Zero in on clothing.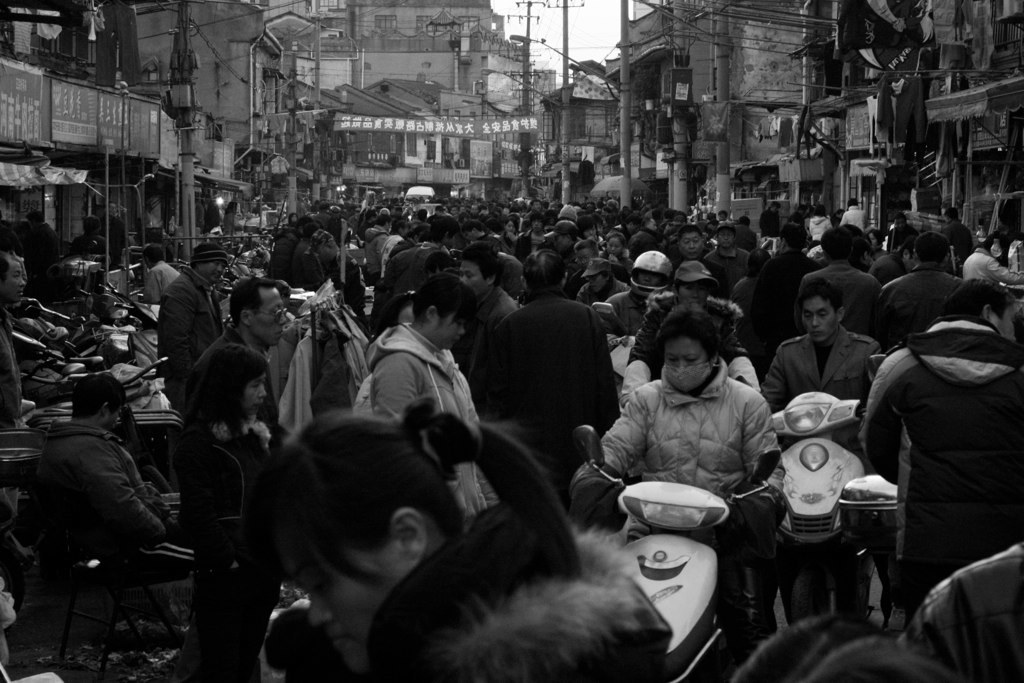
Zeroed in: box(855, 309, 1023, 600).
